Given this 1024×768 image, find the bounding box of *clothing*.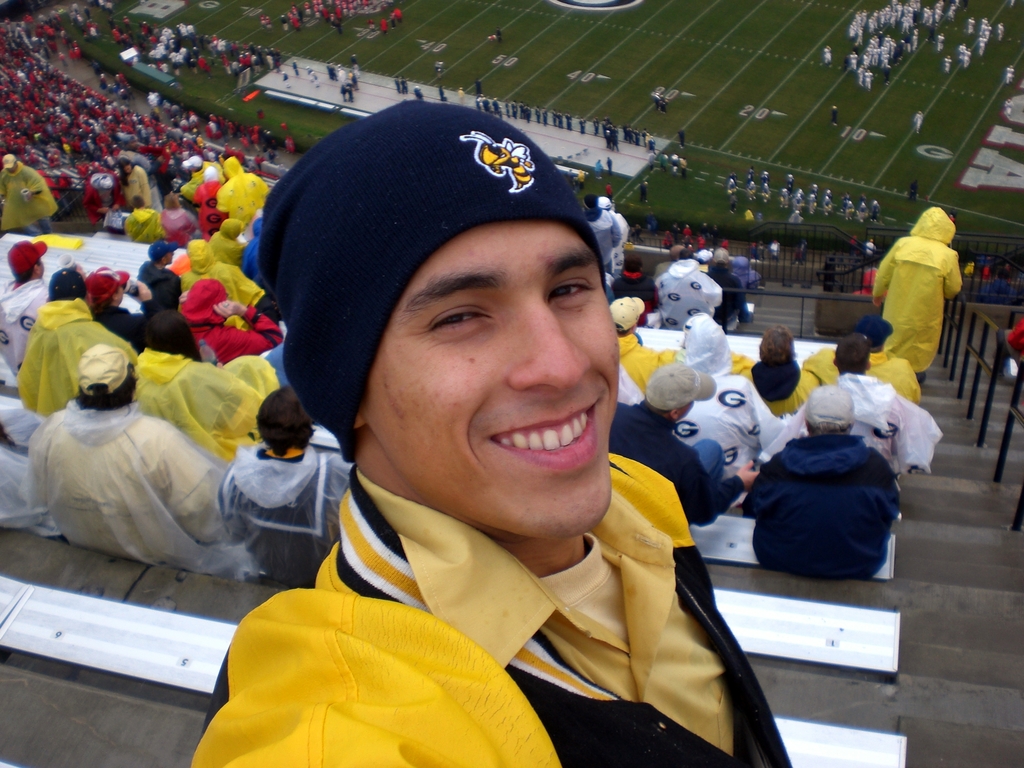
[x1=172, y1=290, x2=295, y2=378].
